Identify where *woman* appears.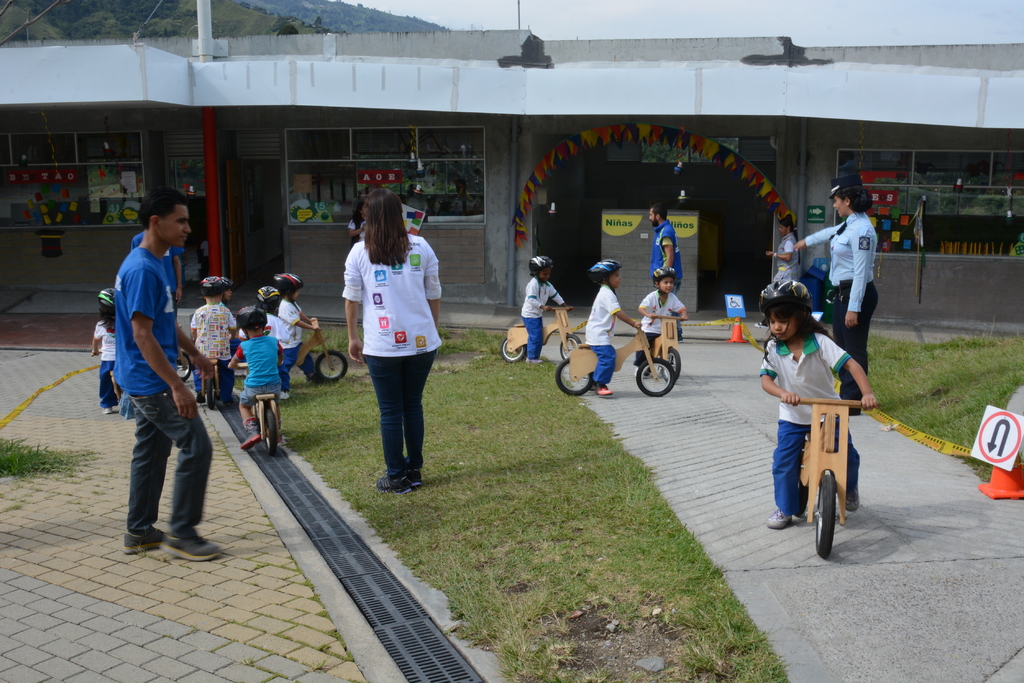
Appears at locate(333, 194, 442, 514).
